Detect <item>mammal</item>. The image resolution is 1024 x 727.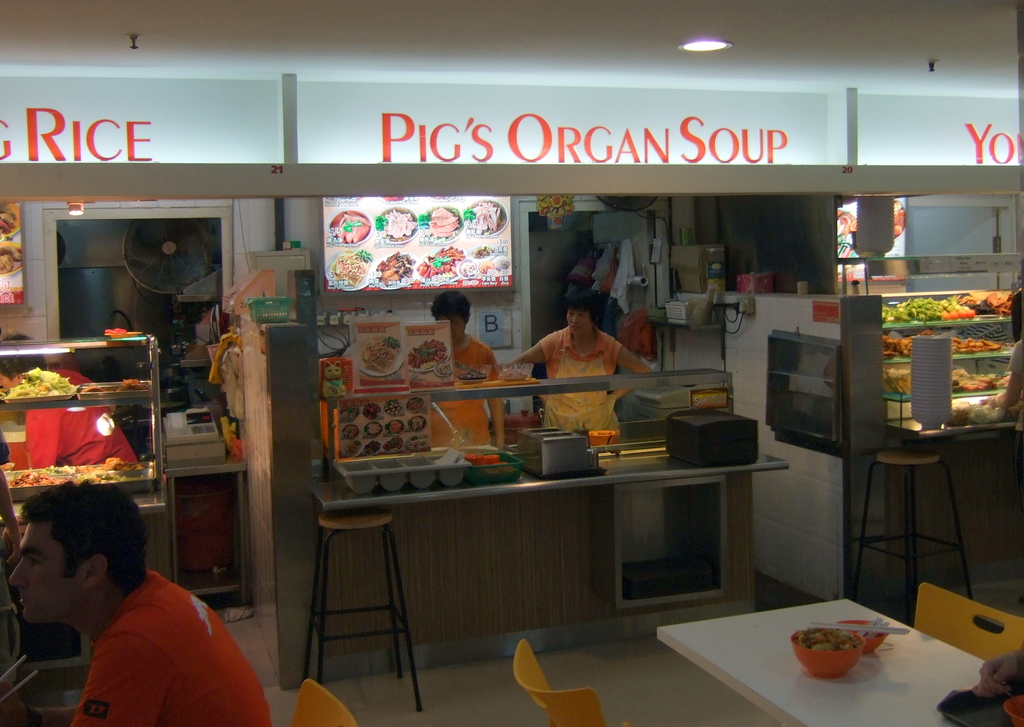
Rect(968, 642, 1023, 698).
